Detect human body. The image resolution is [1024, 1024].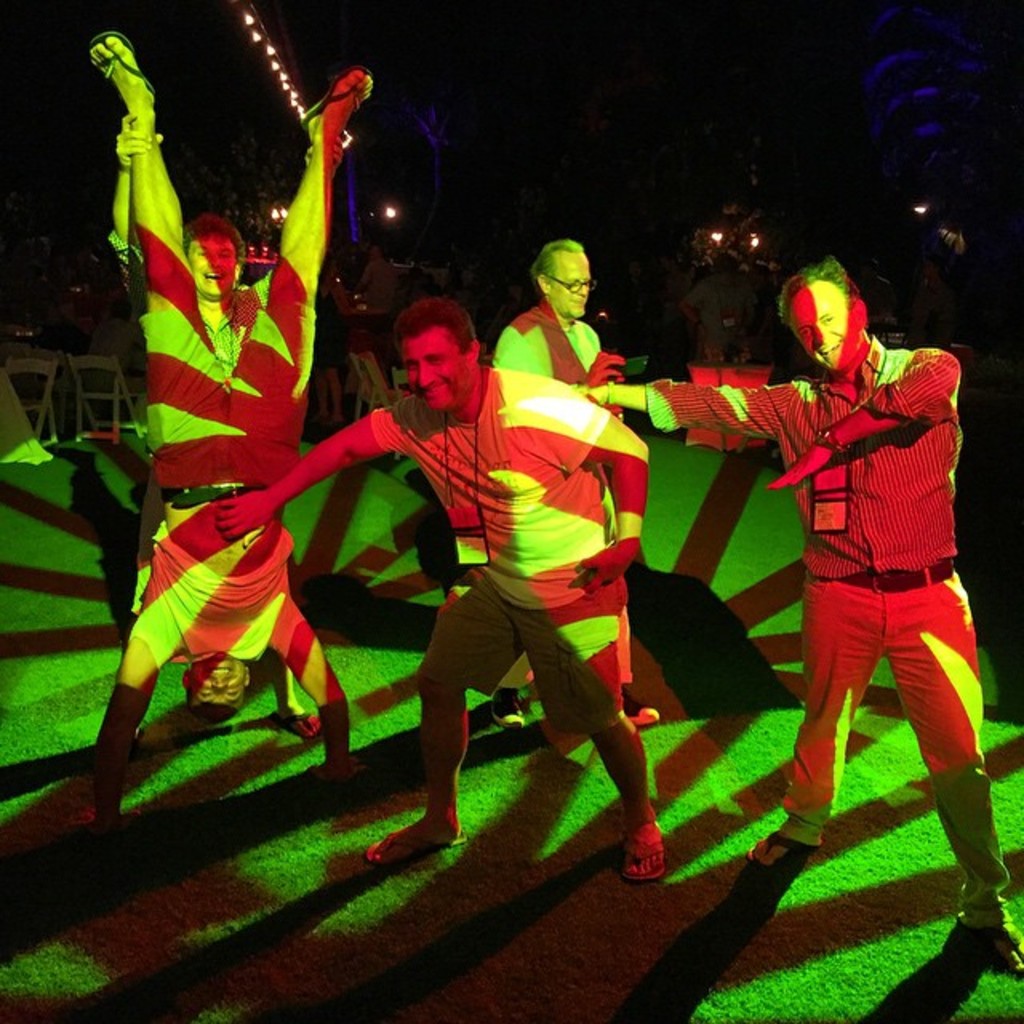
(502,306,651,722).
